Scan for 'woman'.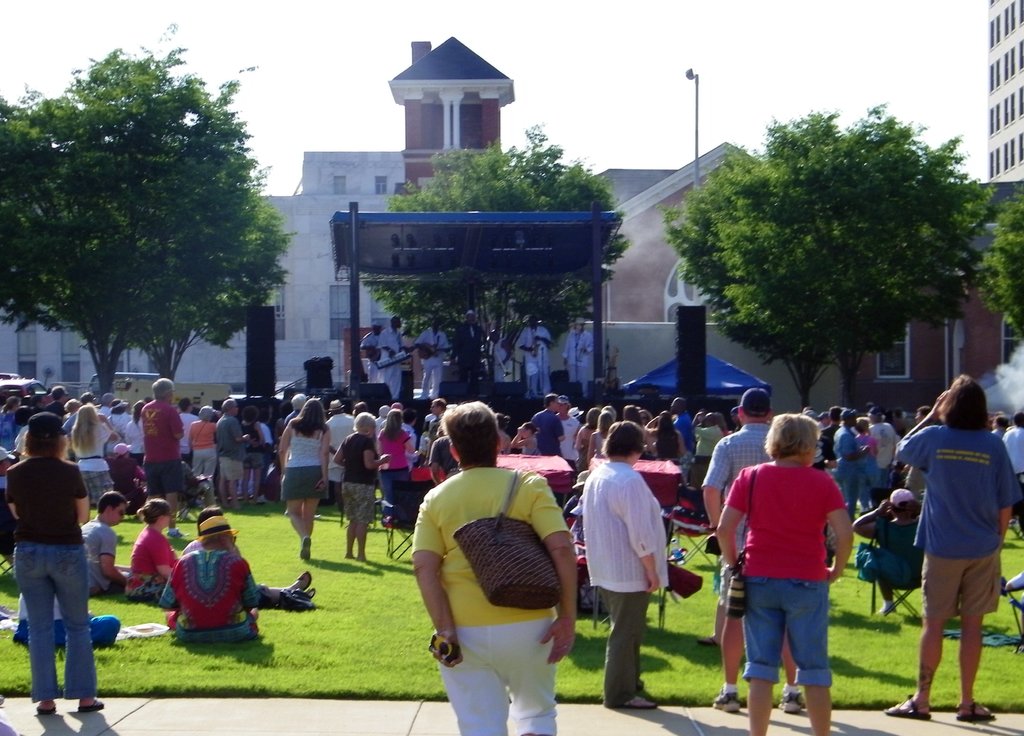
Scan result: 572, 409, 600, 474.
